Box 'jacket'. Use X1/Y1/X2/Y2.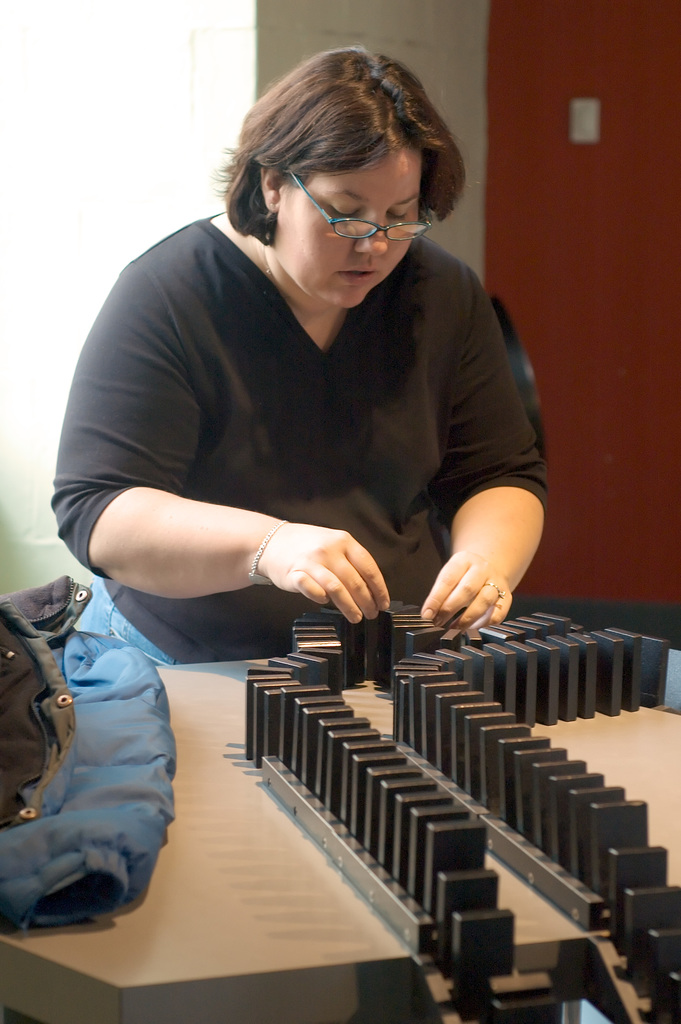
0/561/208/964.
